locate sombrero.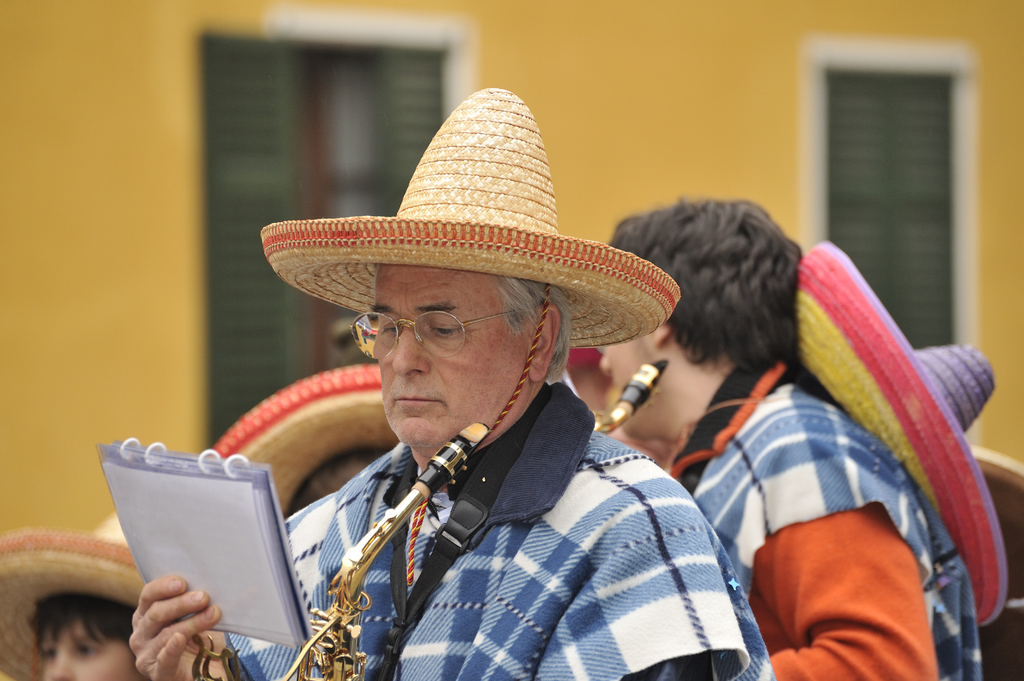
Bounding box: {"x1": 257, "y1": 85, "x2": 684, "y2": 584}.
